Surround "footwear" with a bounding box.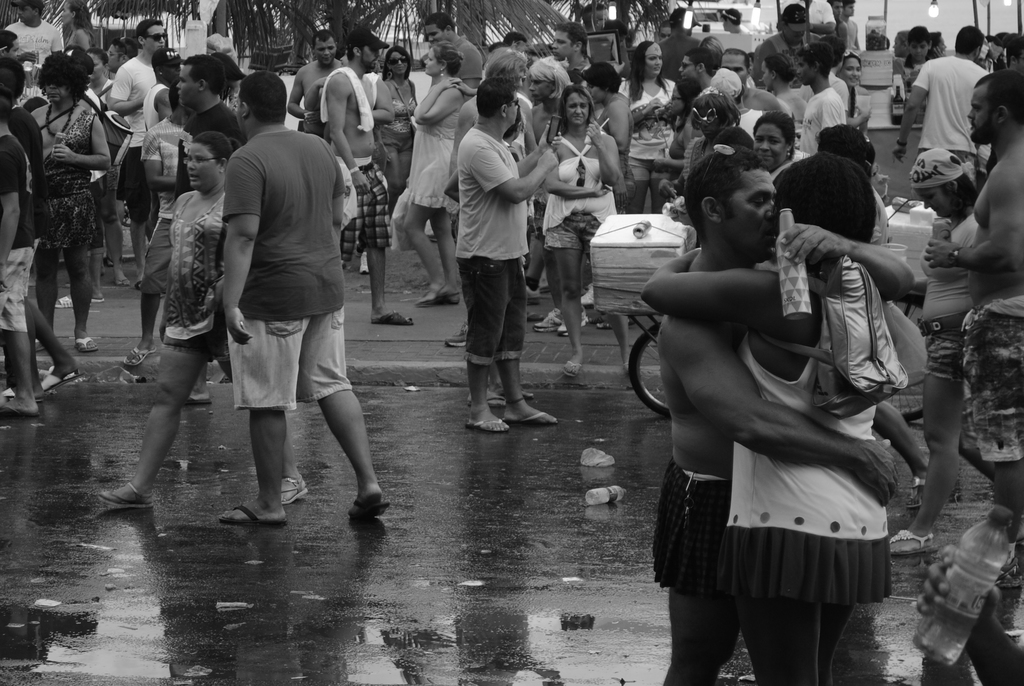
<box>216,505,289,524</box>.
